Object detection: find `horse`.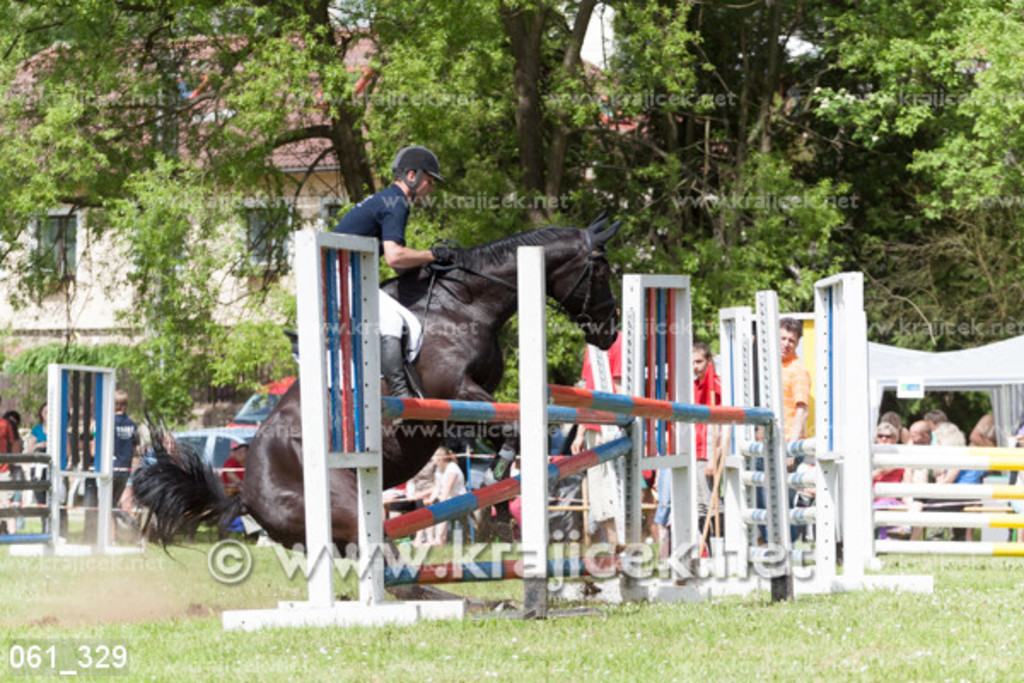
[left=118, top=212, right=623, bottom=618].
